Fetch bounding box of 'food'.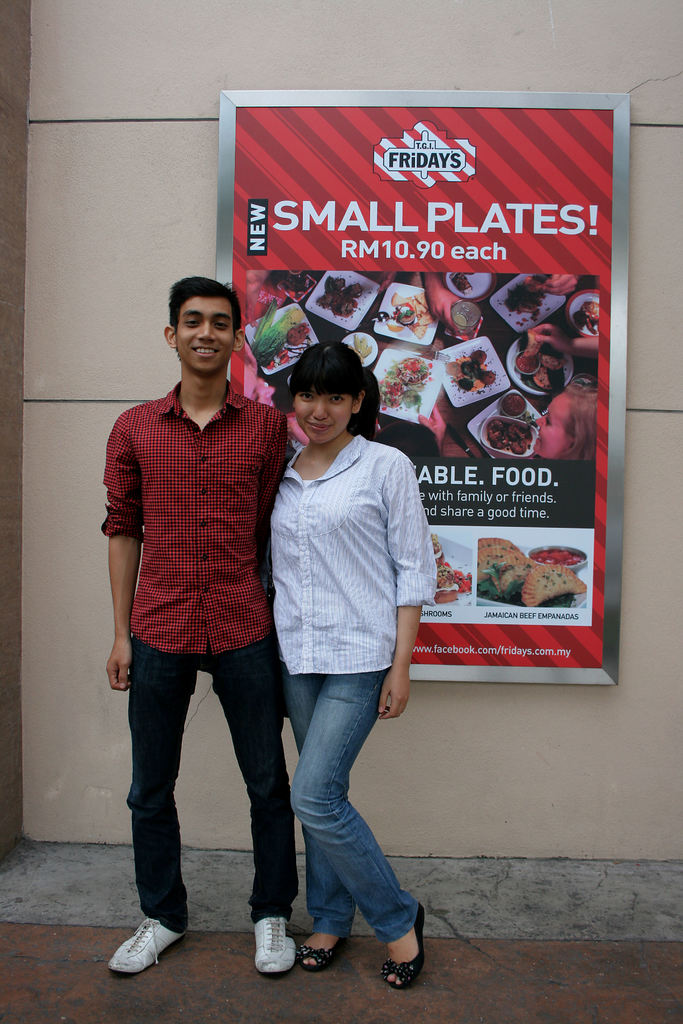
Bbox: box=[374, 290, 438, 337].
